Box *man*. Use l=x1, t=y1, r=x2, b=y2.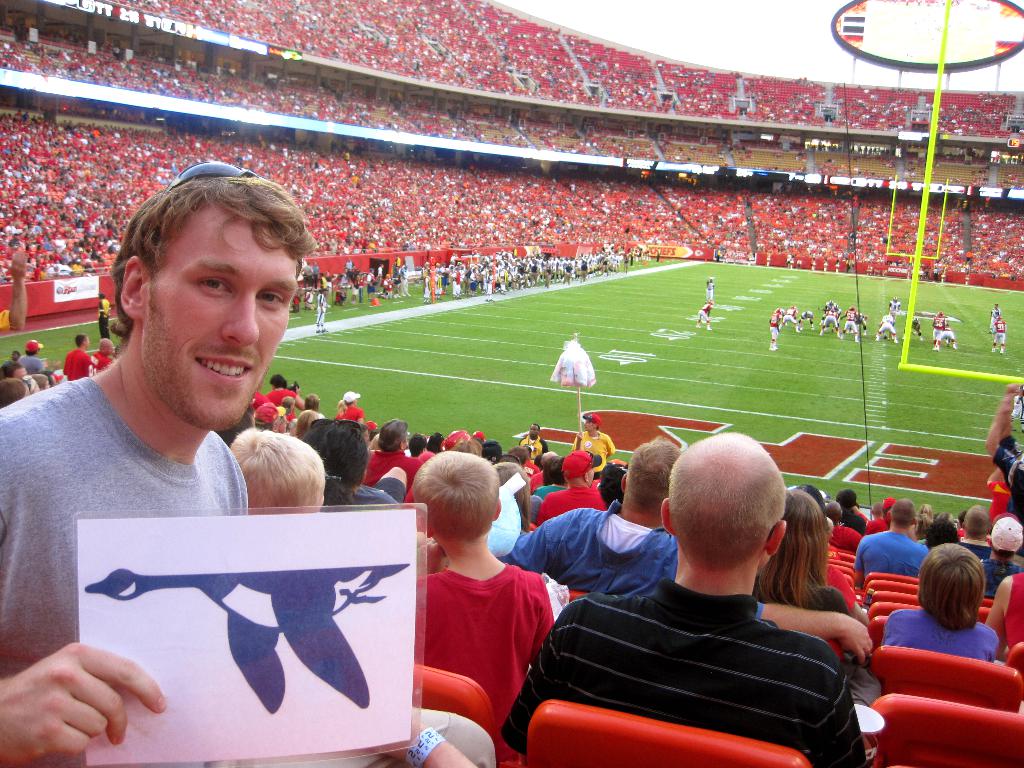
l=988, t=383, r=1023, b=526.
